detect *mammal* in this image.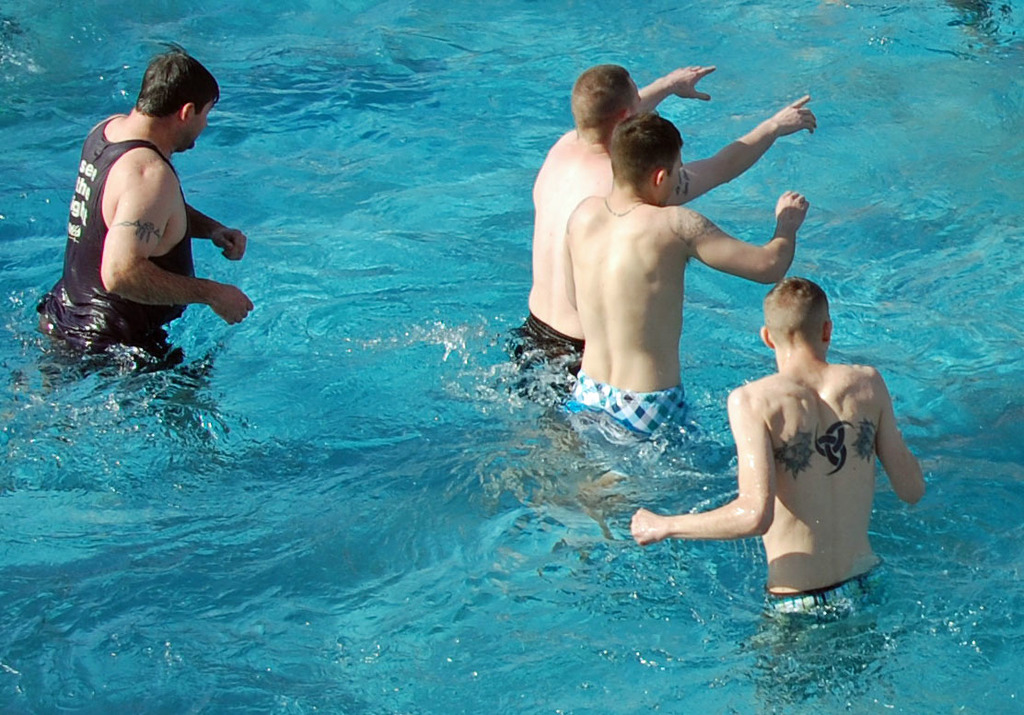
Detection: 33,35,250,383.
